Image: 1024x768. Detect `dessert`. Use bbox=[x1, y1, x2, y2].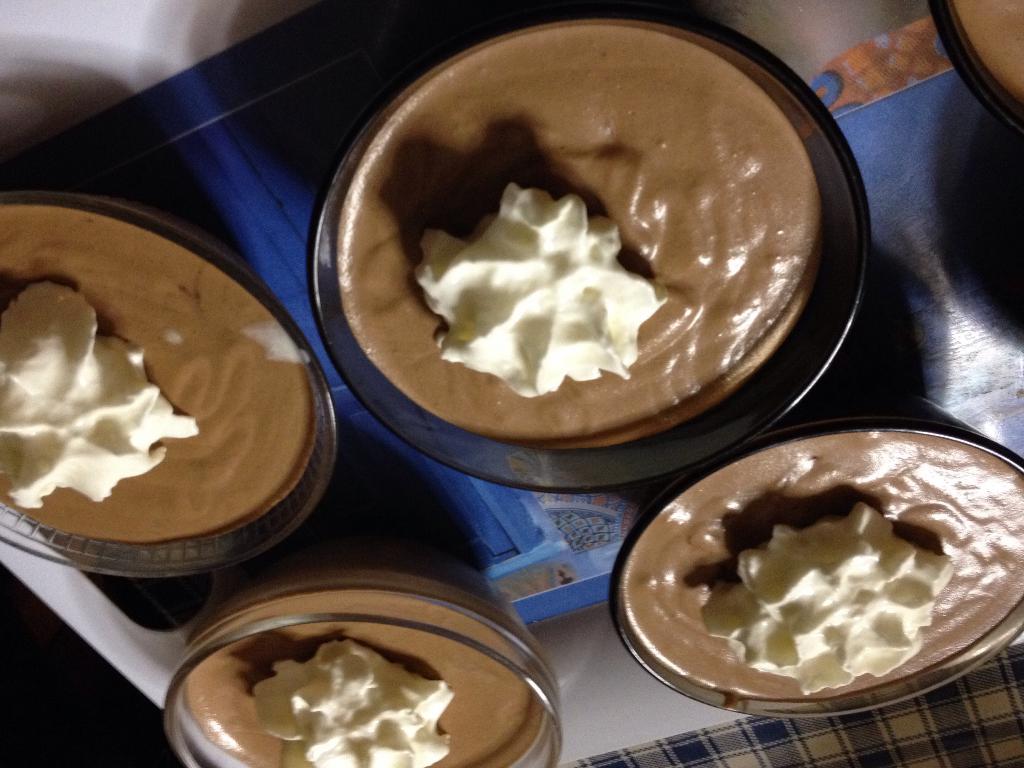
bbox=[0, 205, 321, 538].
